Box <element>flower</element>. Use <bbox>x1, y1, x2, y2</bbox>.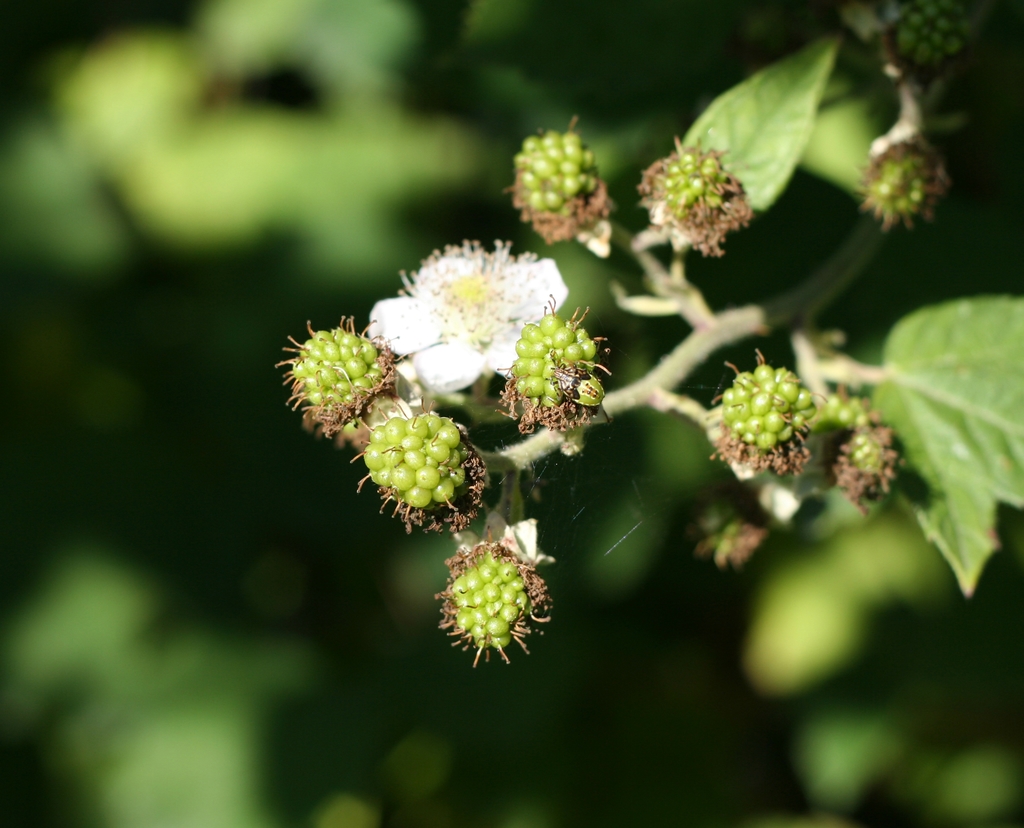
<bbox>504, 117, 611, 256</bbox>.
